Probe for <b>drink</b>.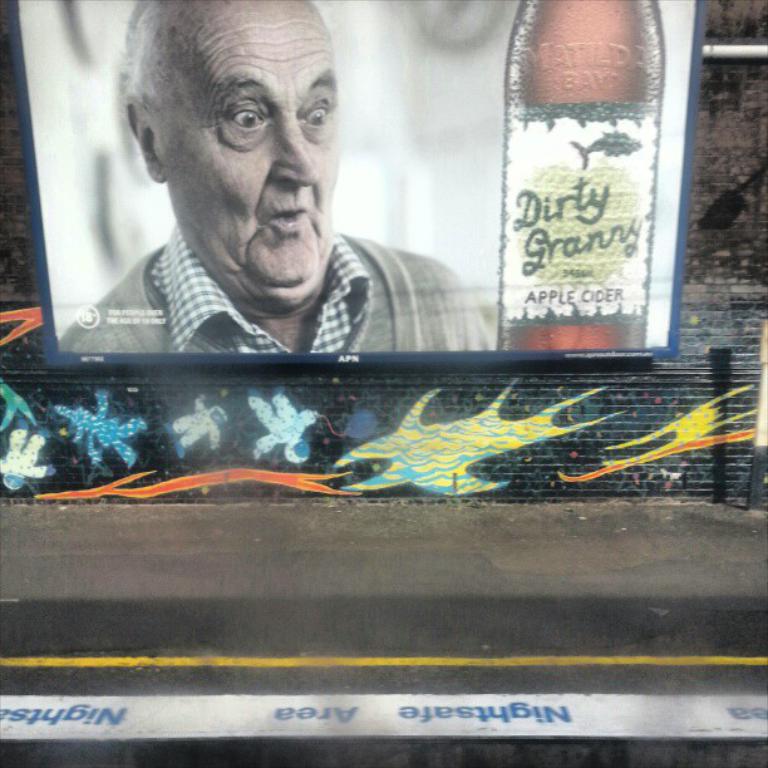
Probe result: rect(504, 0, 651, 356).
